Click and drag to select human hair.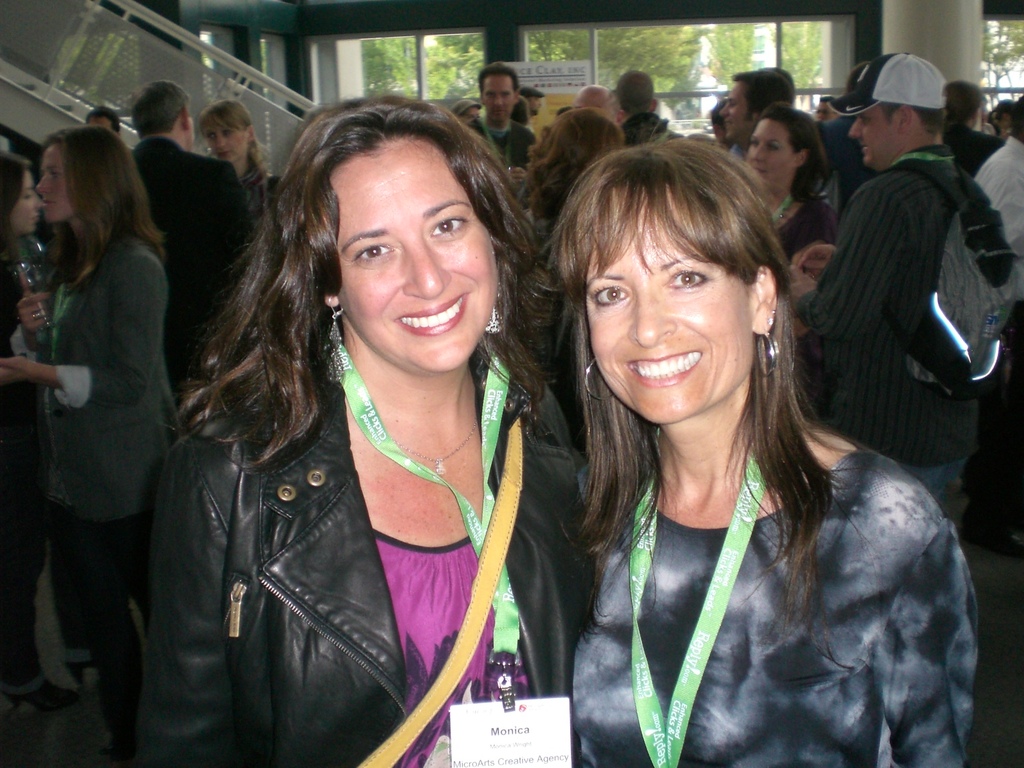
Selection: (767, 102, 833, 208).
